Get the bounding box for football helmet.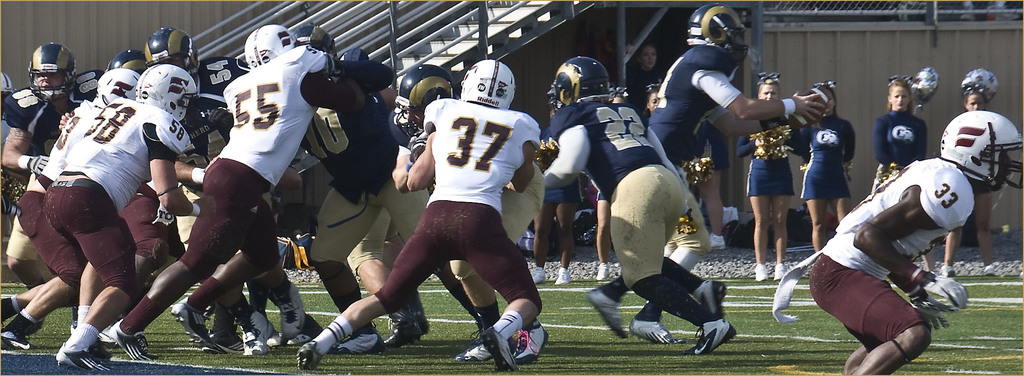
<region>26, 46, 76, 101</region>.
